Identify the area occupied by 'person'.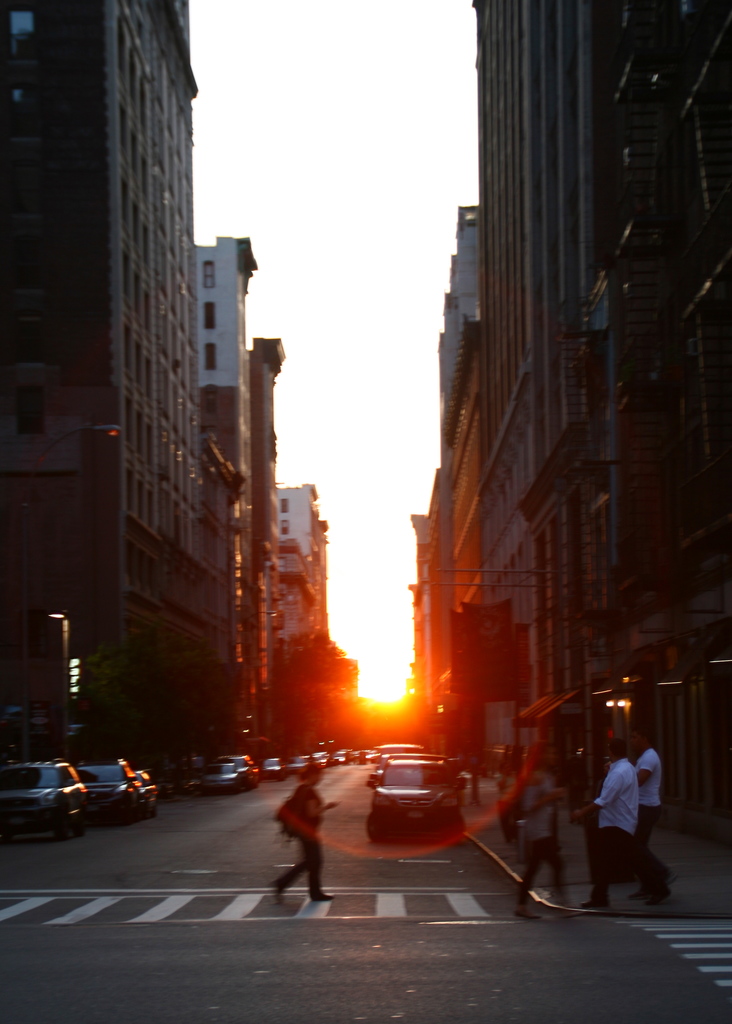
Area: x1=629 y1=734 x2=663 y2=900.
